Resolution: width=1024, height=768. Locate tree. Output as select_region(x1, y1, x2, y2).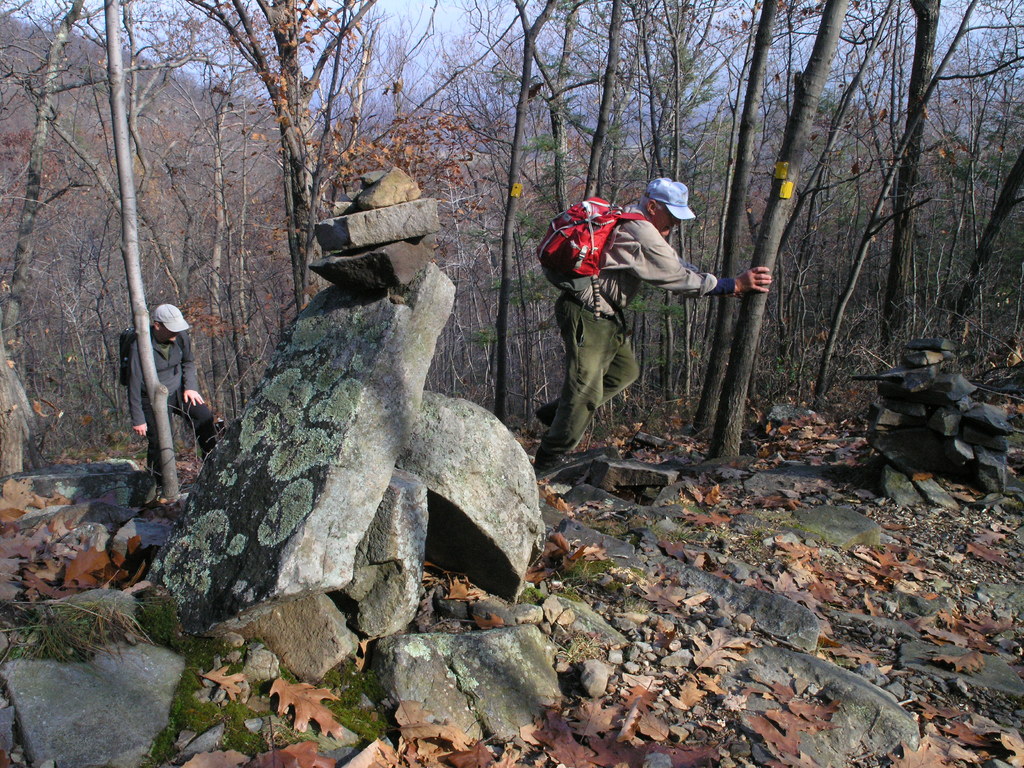
select_region(710, 0, 860, 458).
